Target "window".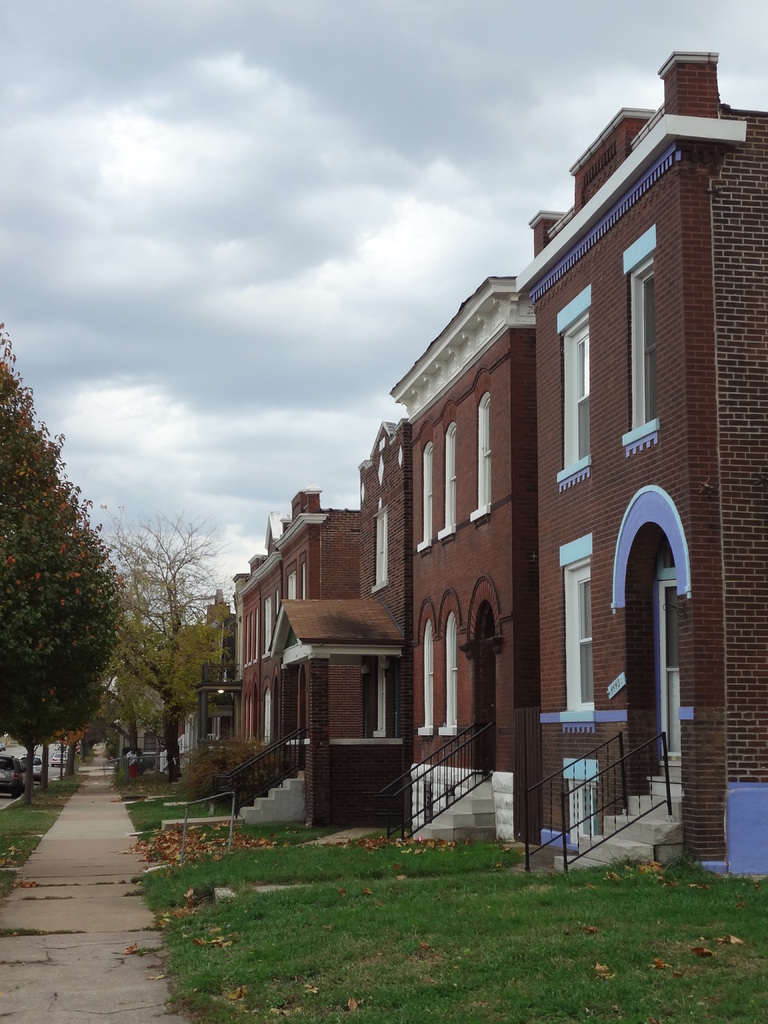
Target region: <region>436, 428, 471, 543</region>.
